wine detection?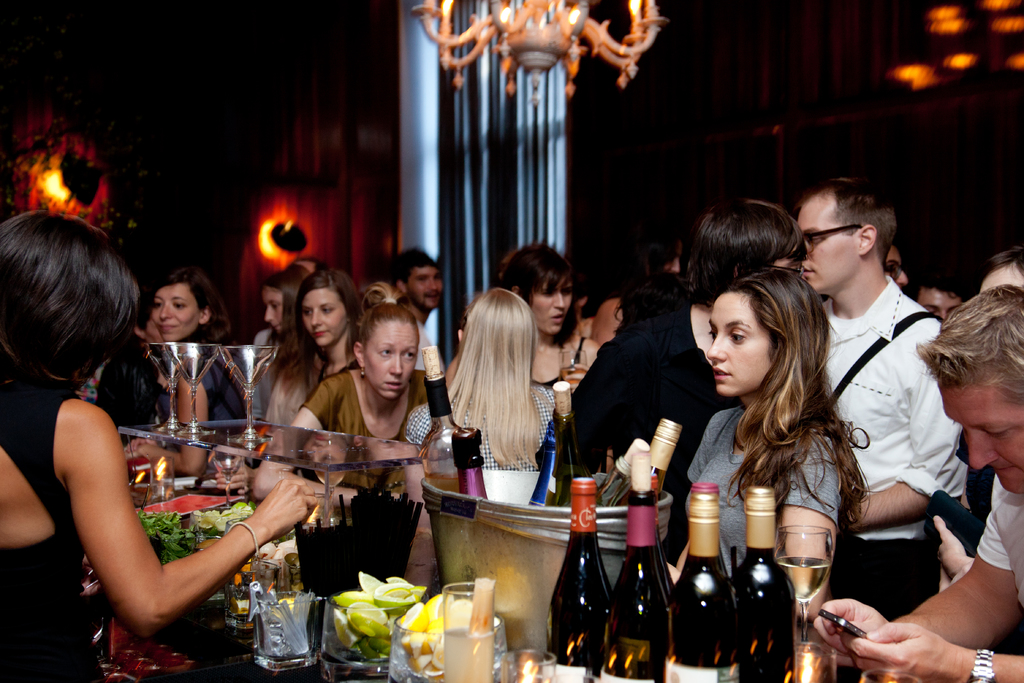
<box>548,499,625,675</box>
